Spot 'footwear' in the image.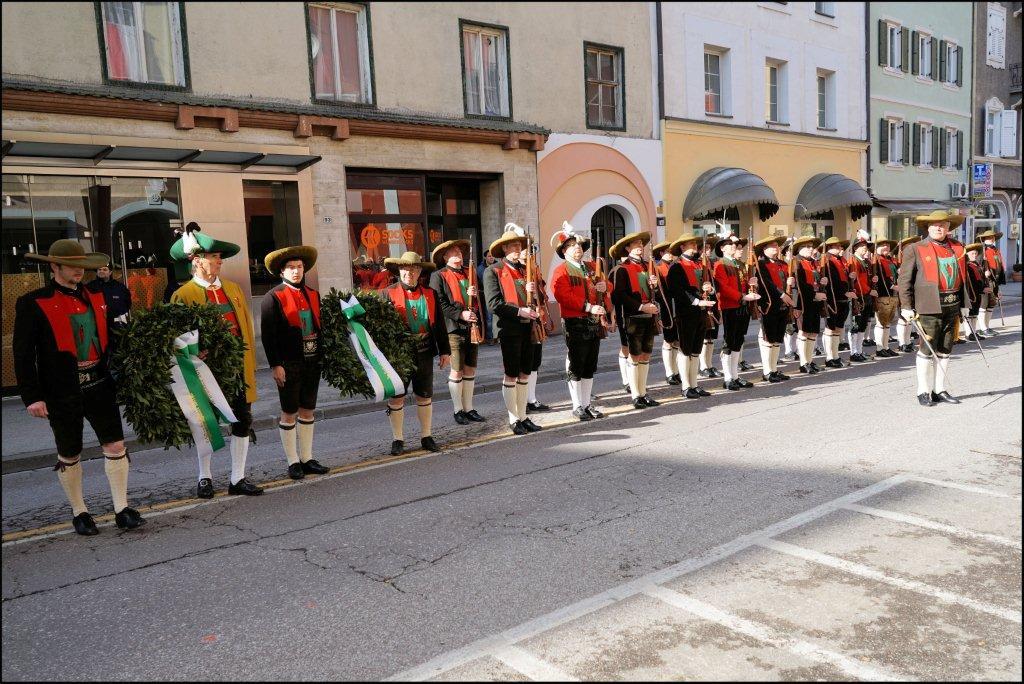
'footwear' found at <region>813, 347, 822, 354</region>.
